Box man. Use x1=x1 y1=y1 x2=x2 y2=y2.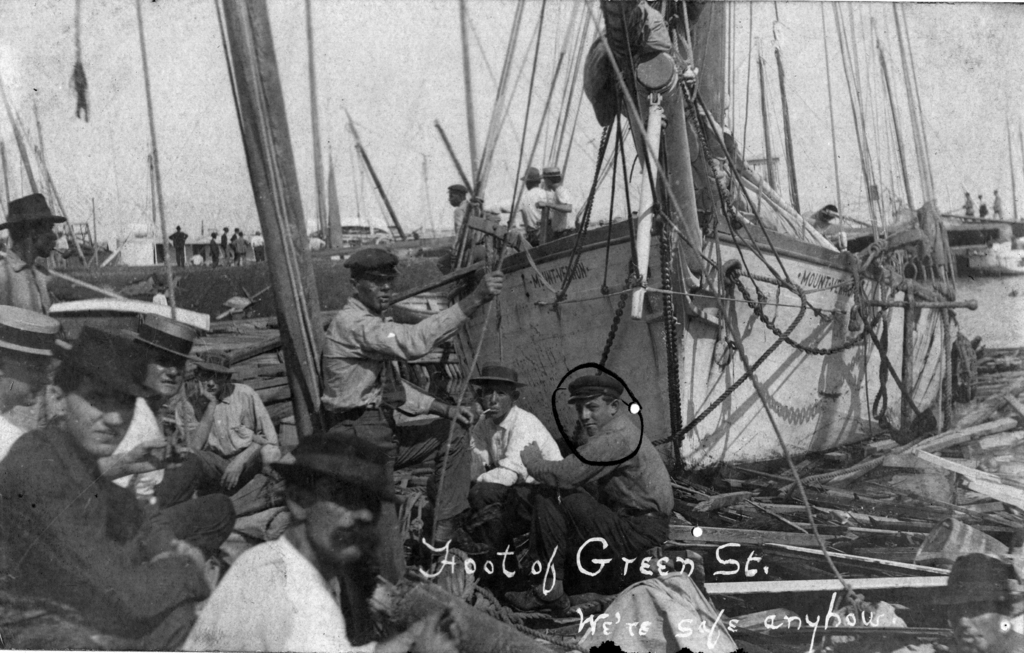
x1=109 y1=313 x2=196 y2=500.
